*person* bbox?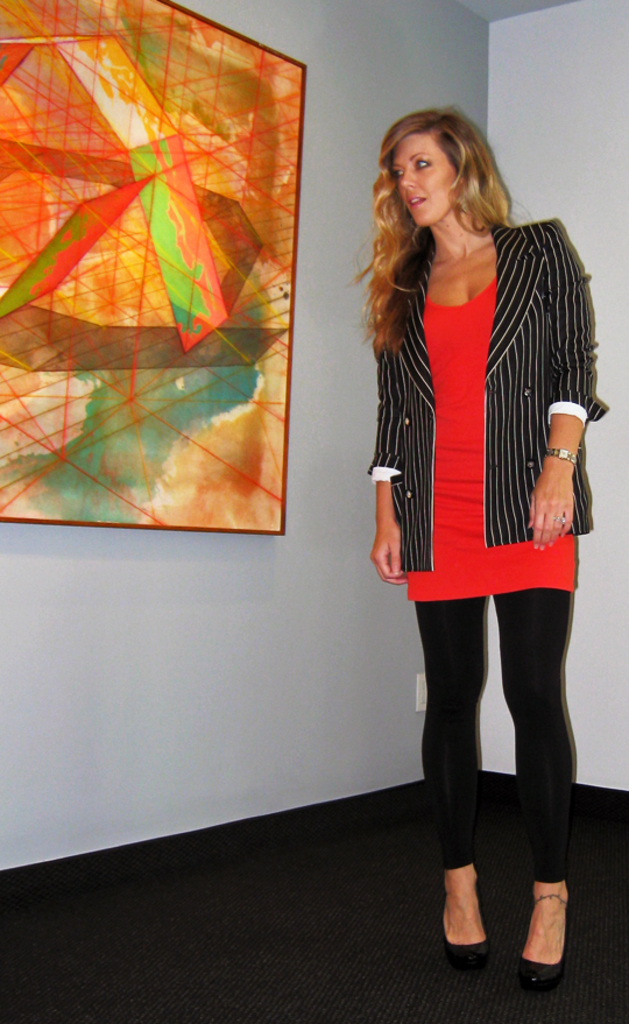
crop(337, 108, 594, 866)
